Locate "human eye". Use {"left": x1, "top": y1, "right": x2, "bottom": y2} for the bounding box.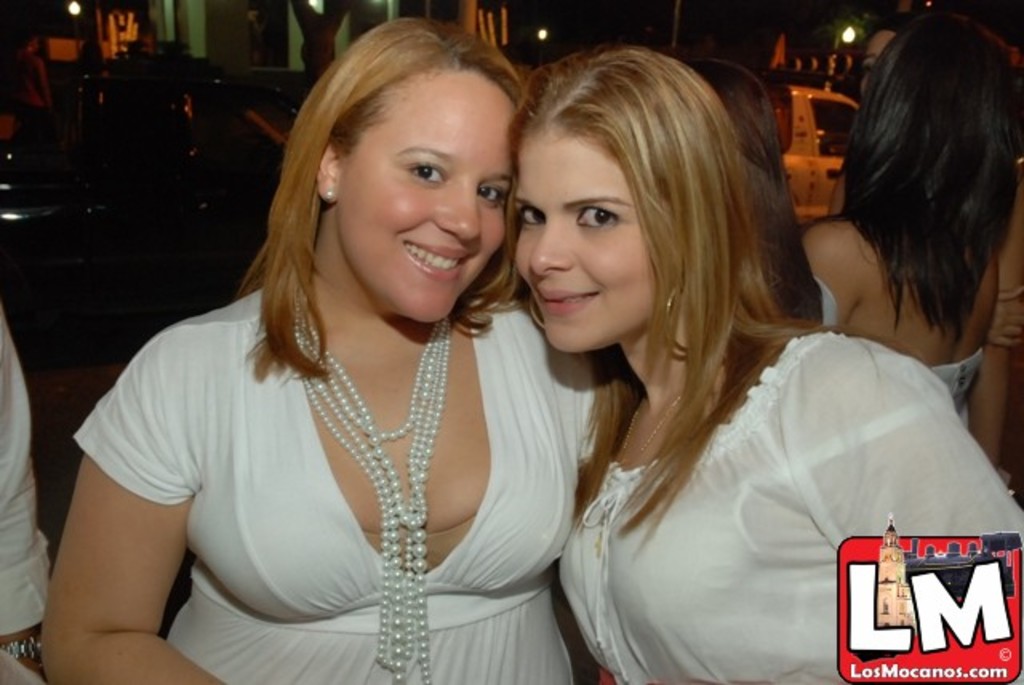
{"left": 402, "top": 155, "right": 454, "bottom": 190}.
